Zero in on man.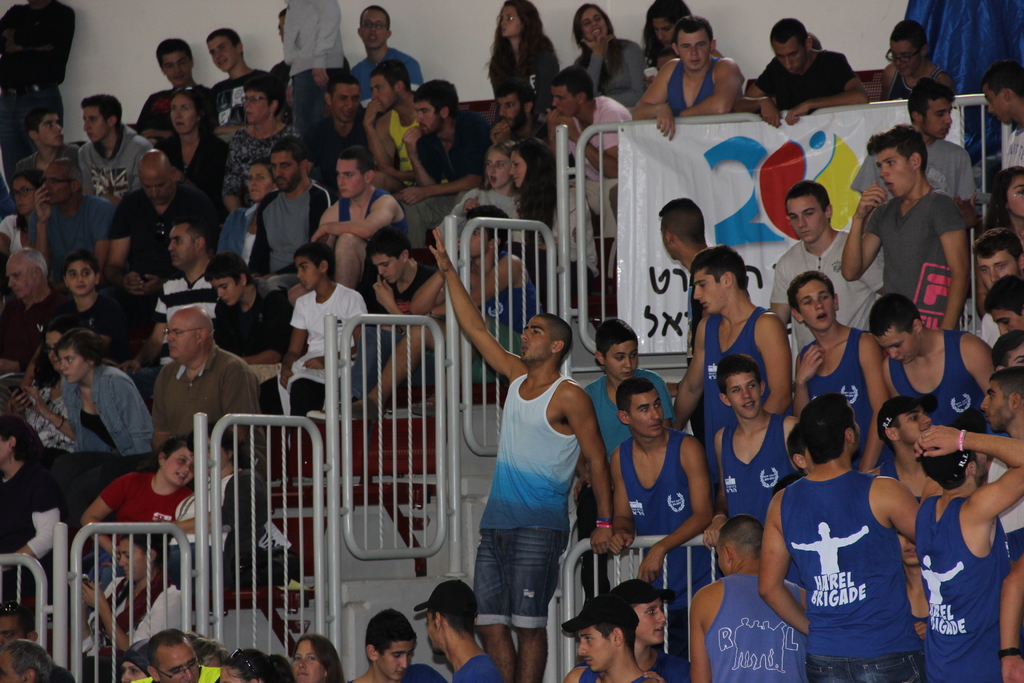
Zeroed in: pyautogui.locateOnScreen(28, 160, 111, 292).
